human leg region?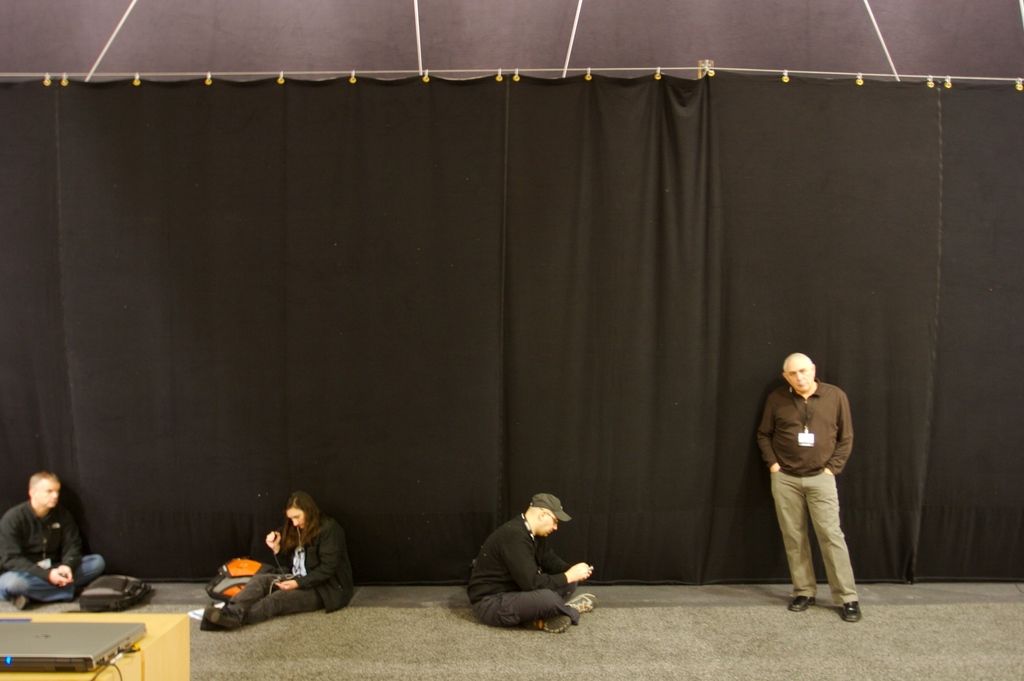
(x1=14, y1=552, x2=102, y2=609)
